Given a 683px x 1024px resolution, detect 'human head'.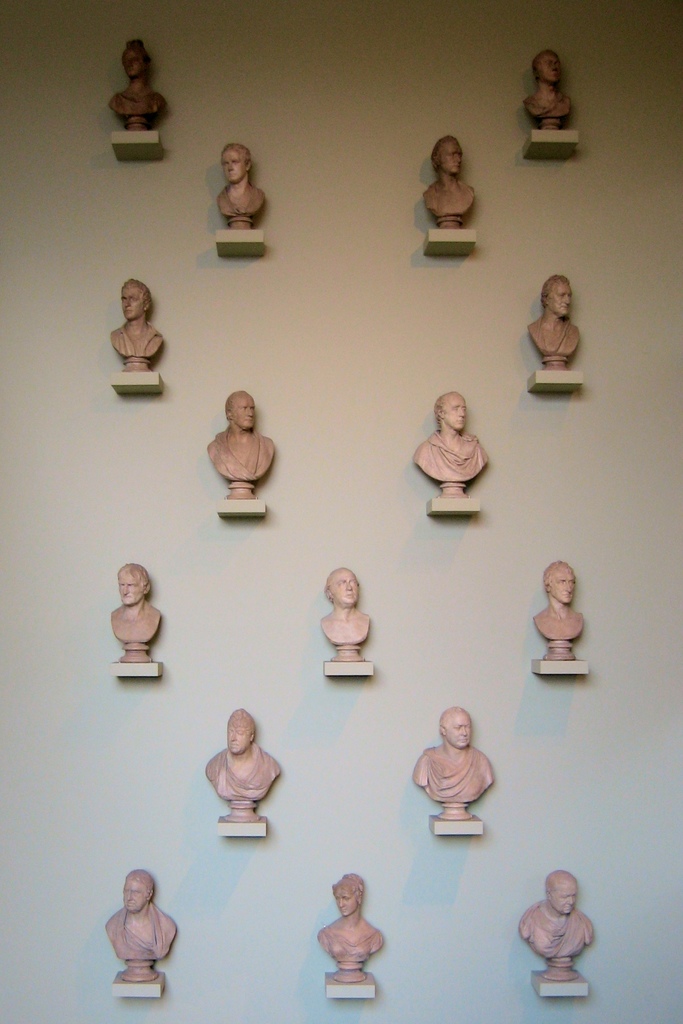
{"x1": 224, "y1": 388, "x2": 256, "y2": 429}.
